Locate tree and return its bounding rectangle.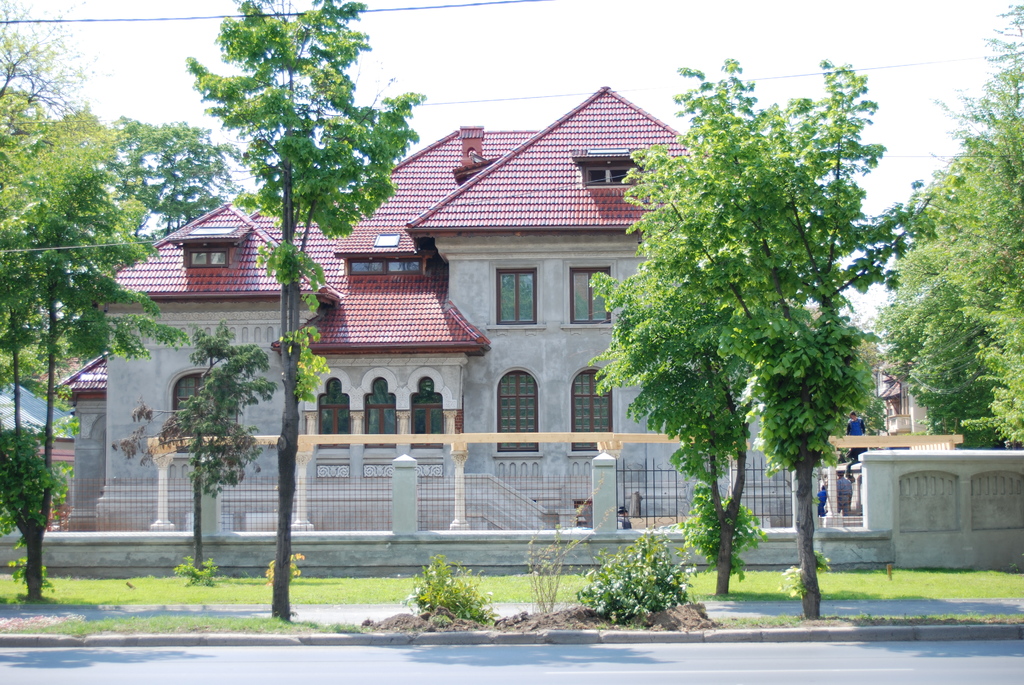
173,0,425,626.
